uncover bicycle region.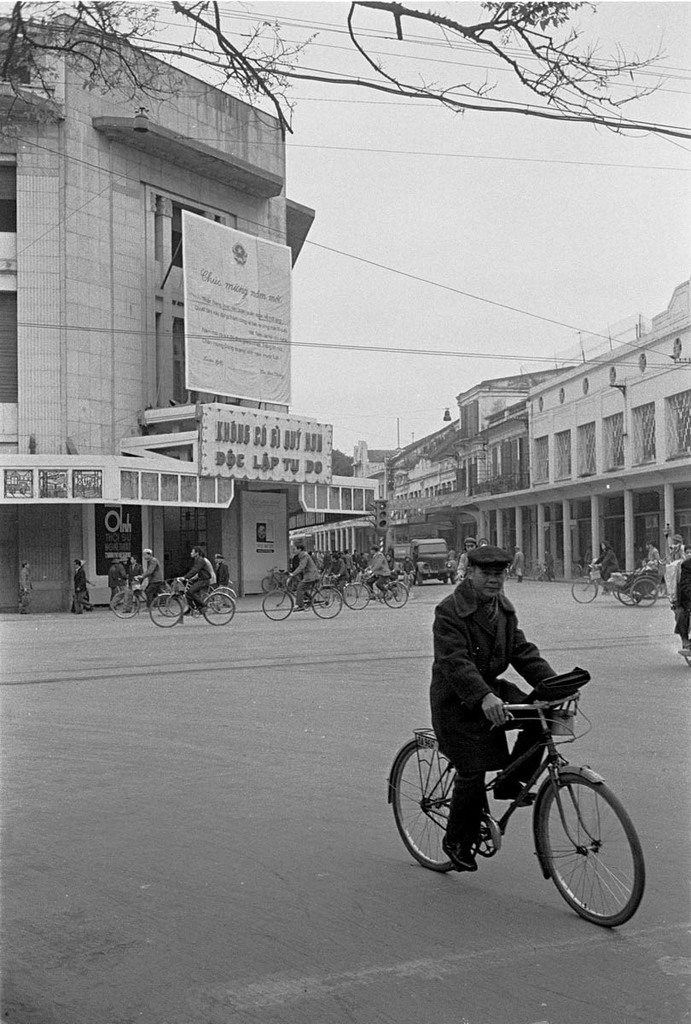
Uncovered: 102/573/192/621.
